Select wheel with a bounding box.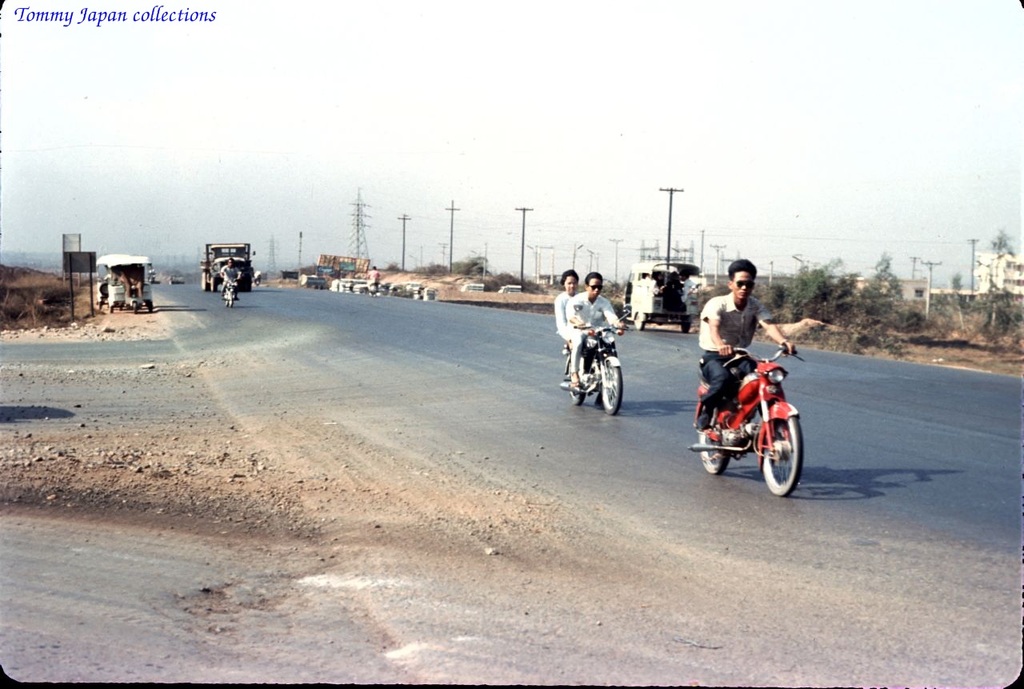
(x1=109, y1=306, x2=113, y2=314).
